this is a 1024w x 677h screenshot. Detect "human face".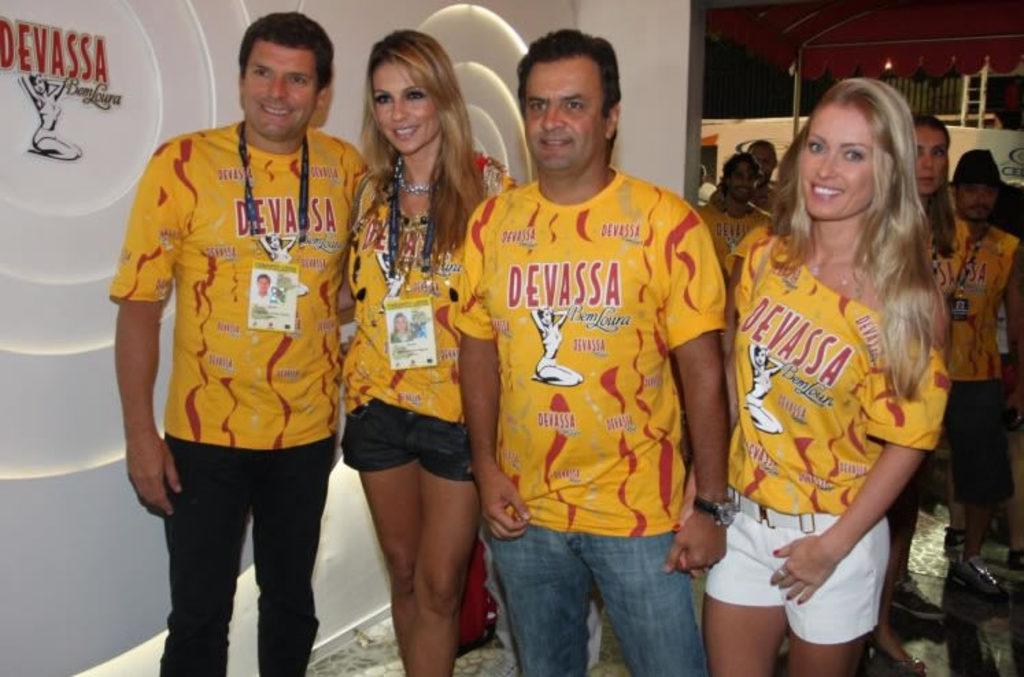
751:145:773:177.
